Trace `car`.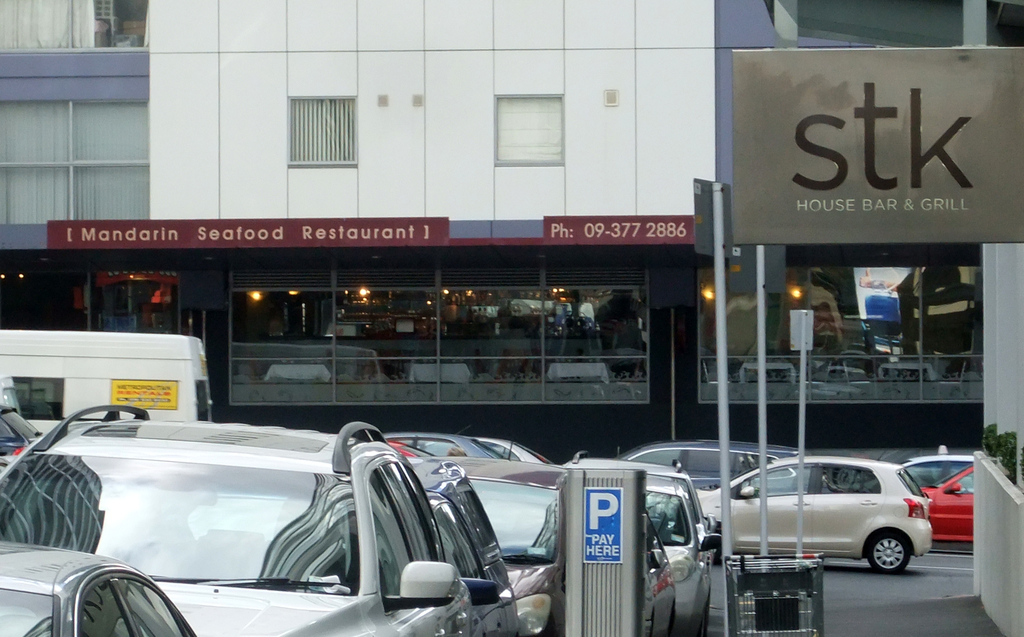
Traced to 700, 454, 929, 572.
